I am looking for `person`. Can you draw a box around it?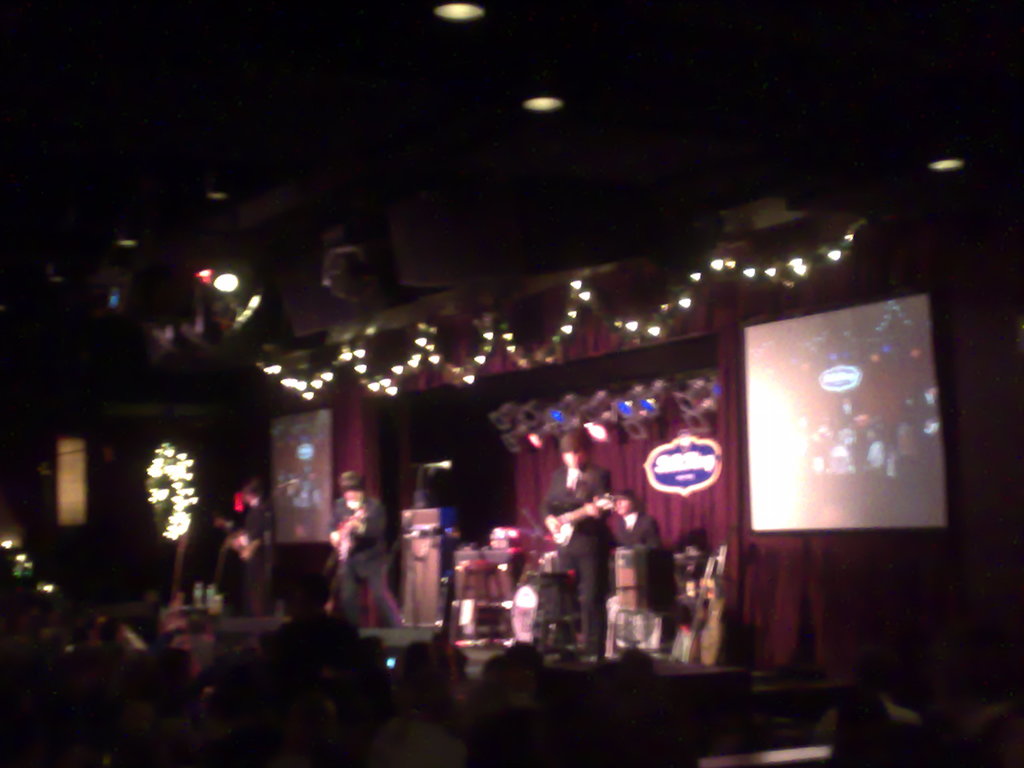
Sure, the bounding box is locate(229, 483, 271, 620).
